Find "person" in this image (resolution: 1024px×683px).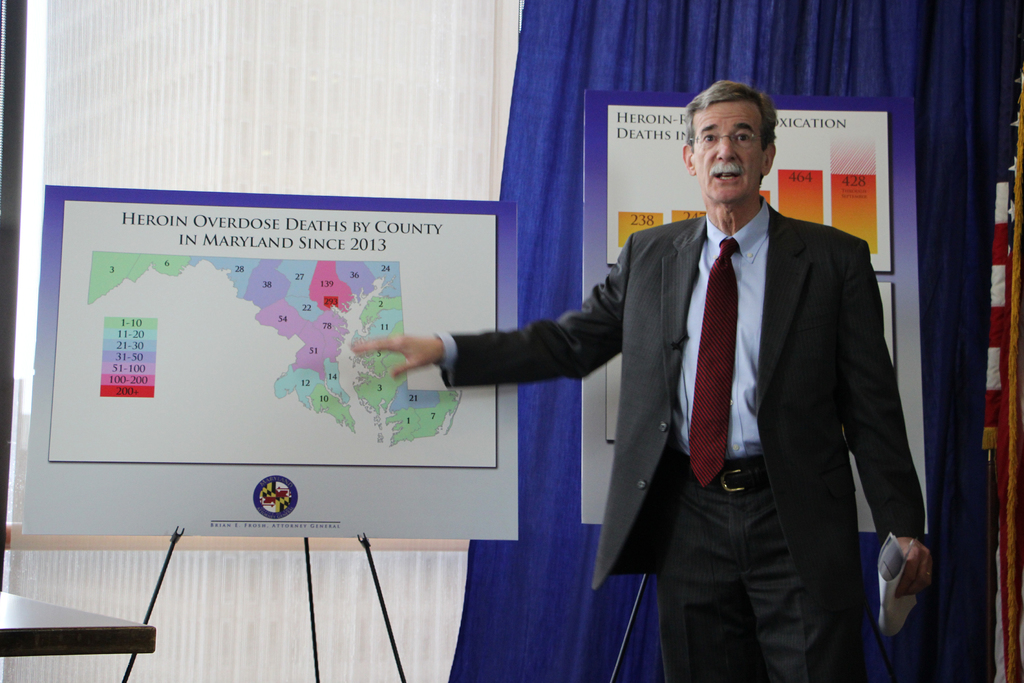
bbox(346, 74, 954, 682).
